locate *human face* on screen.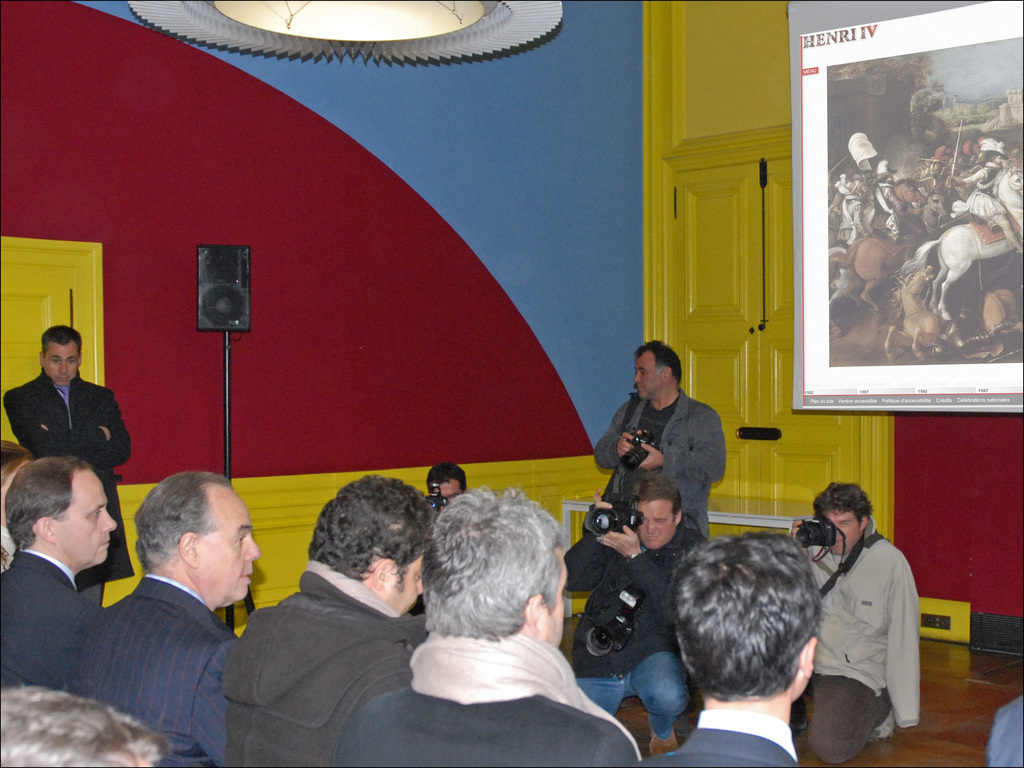
On screen at [left=541, top=549, right=568, bottom=648].
